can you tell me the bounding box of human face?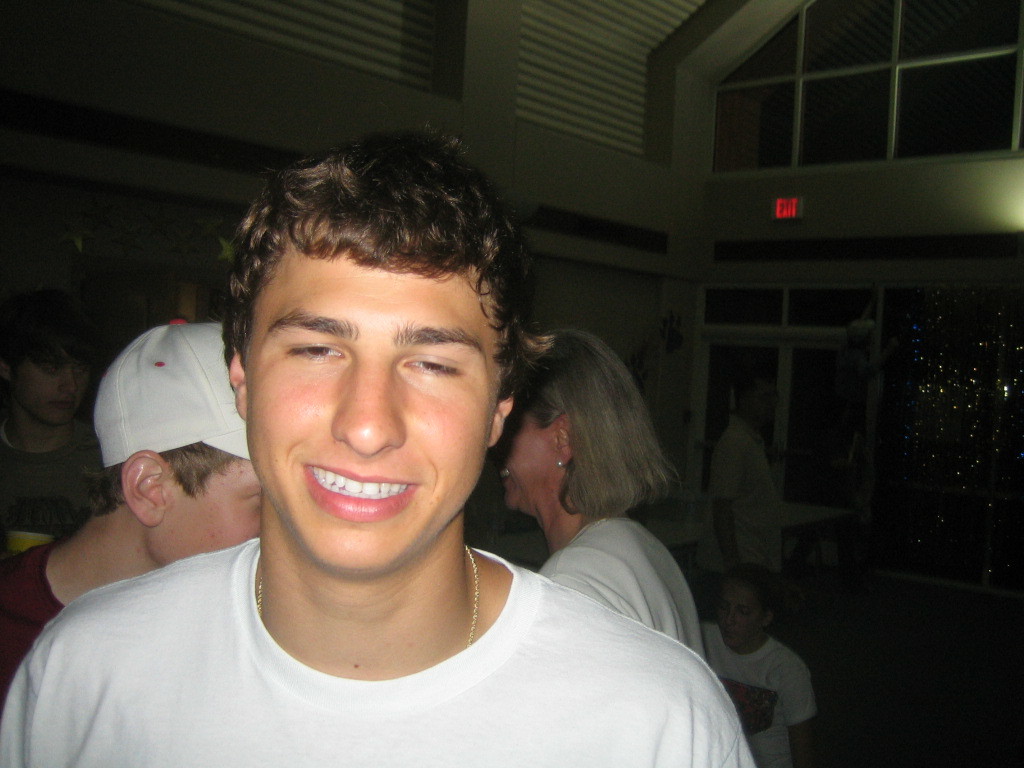
[left=14, top=349, right=88, bottom=422].
